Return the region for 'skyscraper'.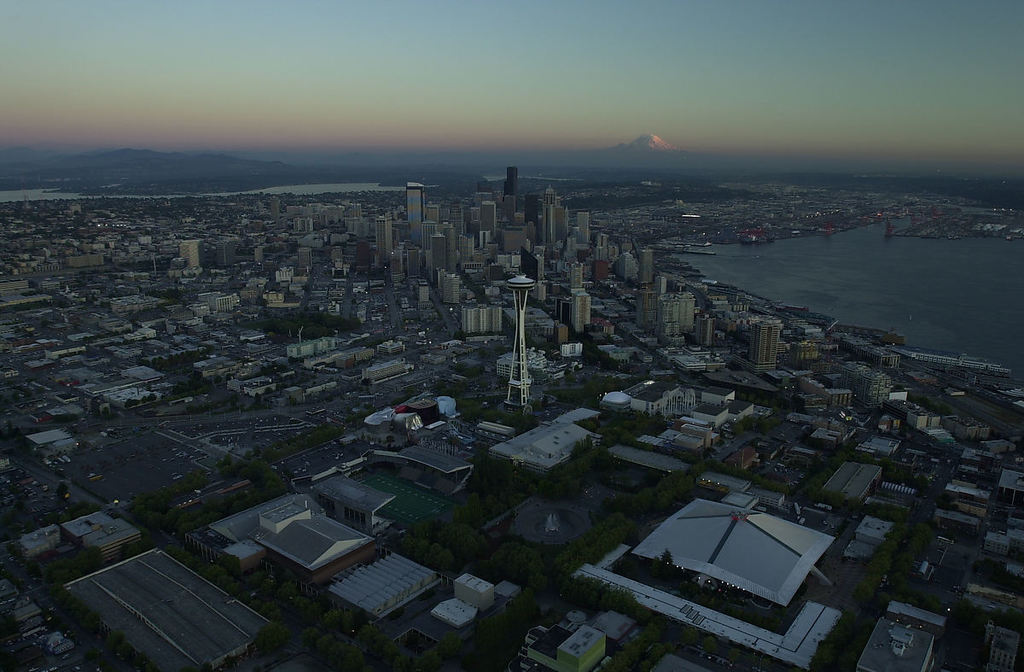
select_region(404, 178, 424, 219).
